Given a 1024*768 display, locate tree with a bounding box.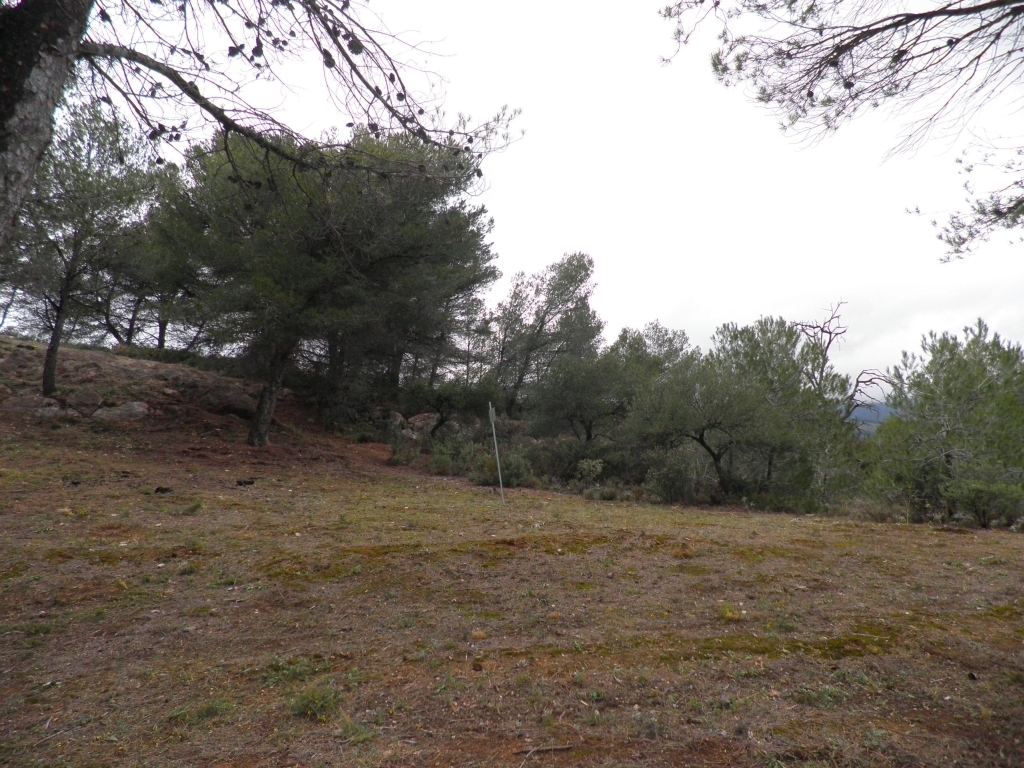
Located: bbox(865, 338, 961, 493).
